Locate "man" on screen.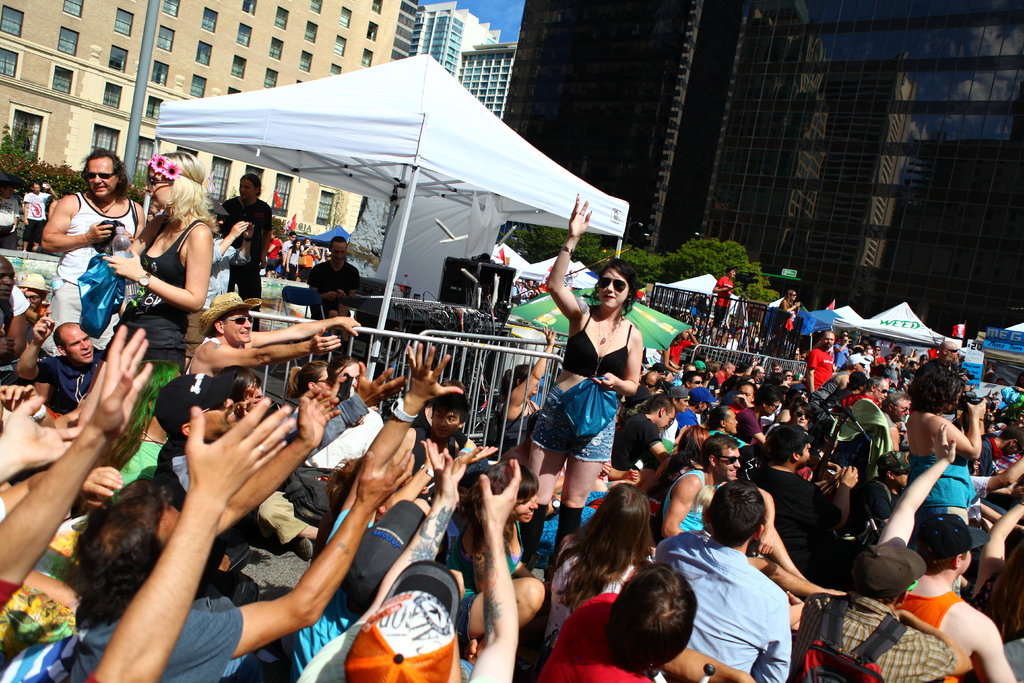
On screen at (852, 371, 894, 424).
